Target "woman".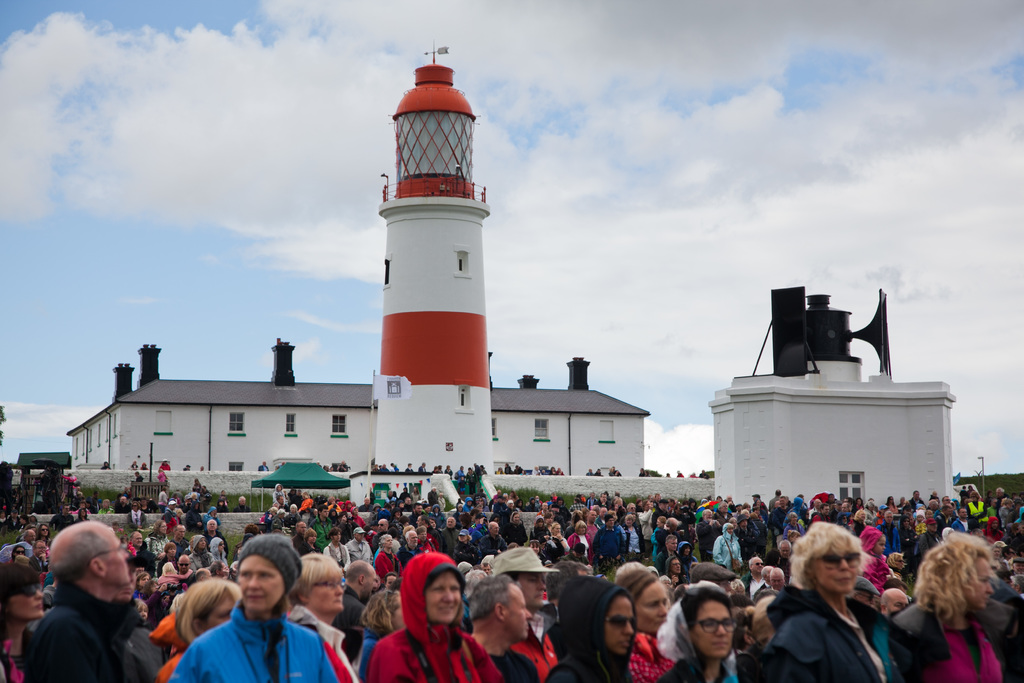
Target region: <region>894, 531, 1023, 682</region>.
